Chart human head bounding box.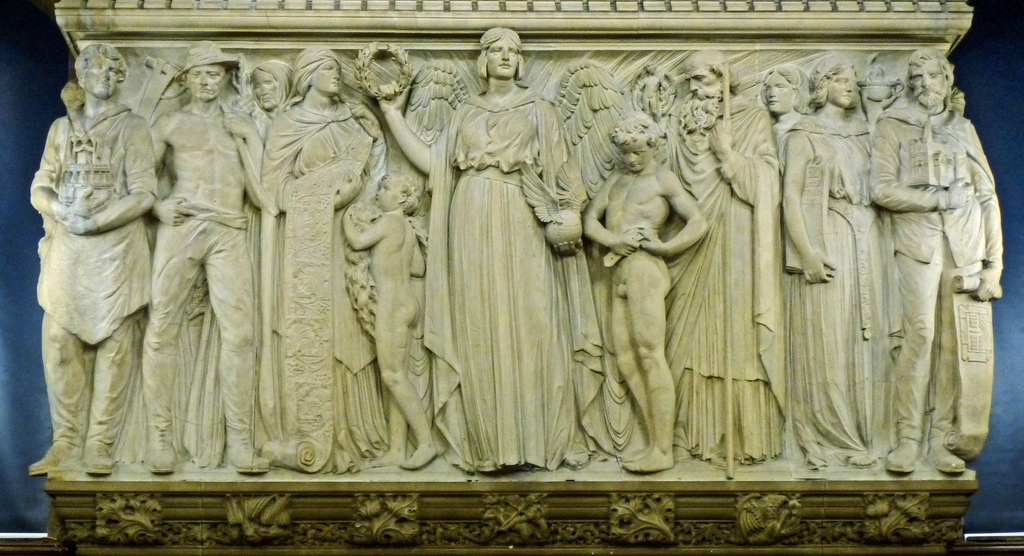
Charted: pyautogui.locateOnScreen(609, 113, 656, 172).
